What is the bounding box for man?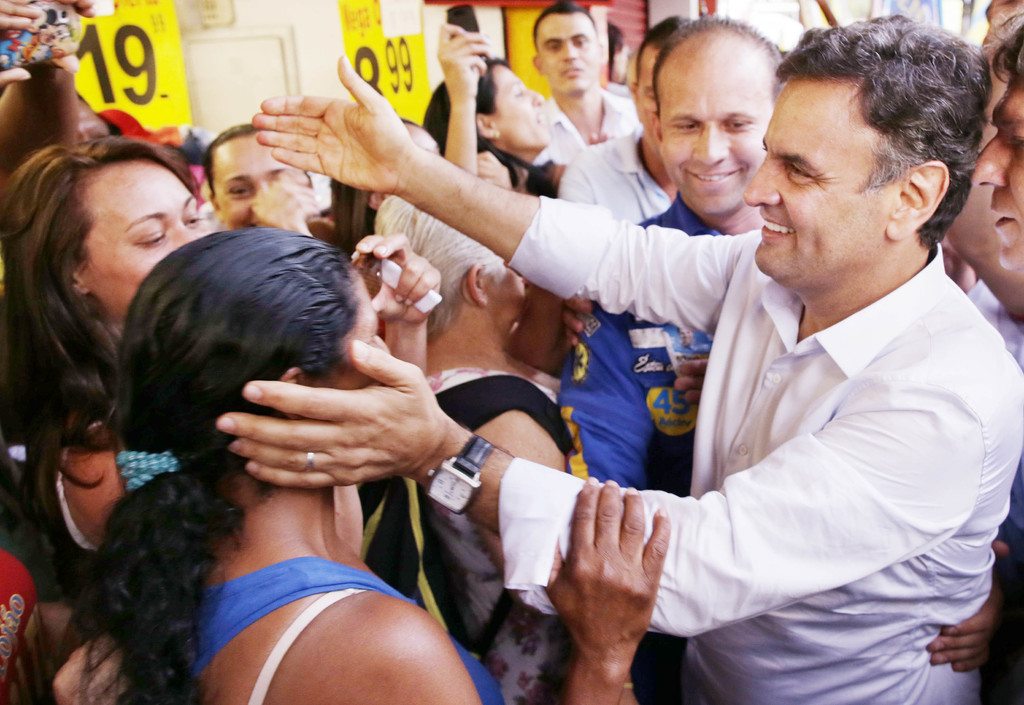
972,7,1023,372.
